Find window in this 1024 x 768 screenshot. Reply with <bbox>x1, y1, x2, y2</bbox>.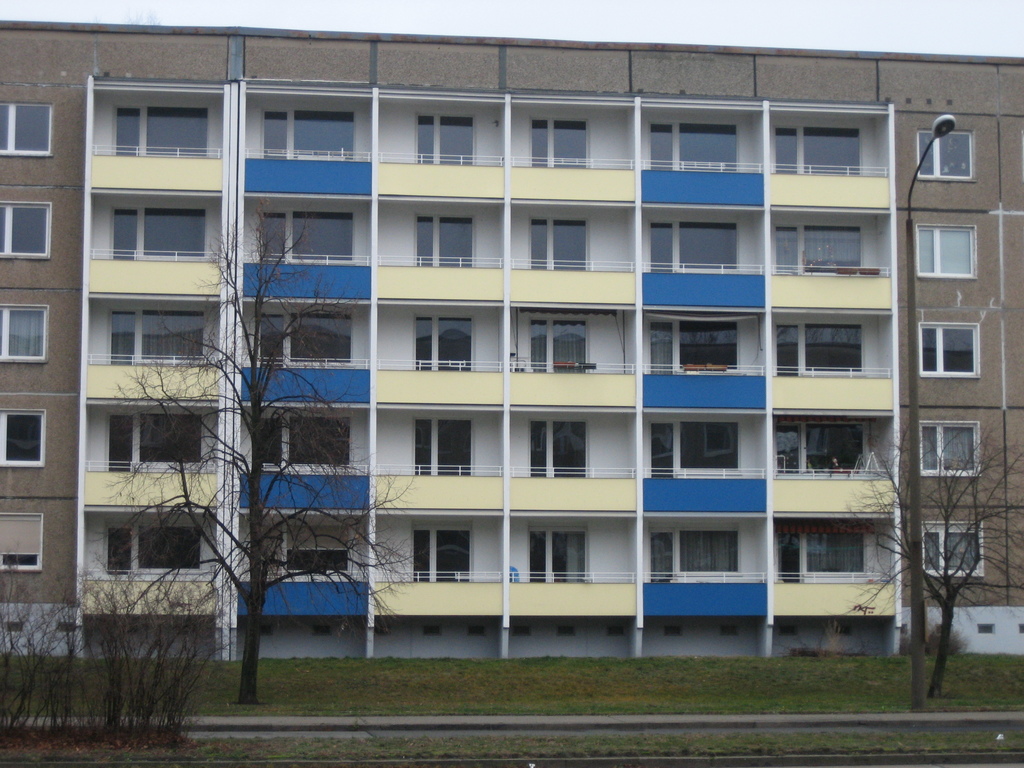
<bbox>646, 420, 740, 479</bbox>.
